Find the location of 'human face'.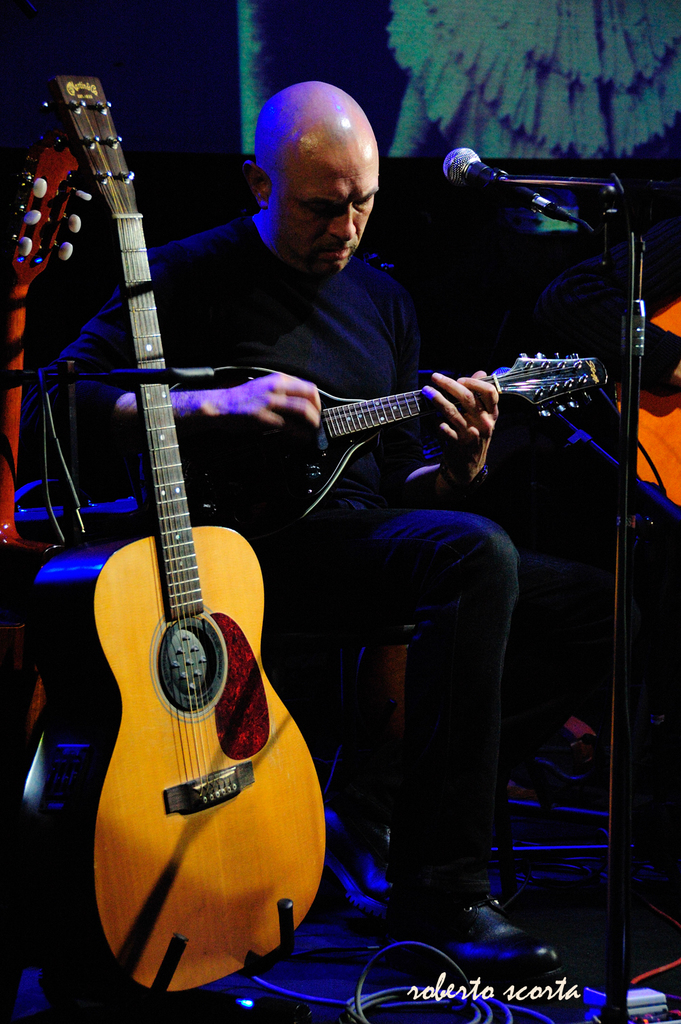
Location: [278, 128, 385, 277].
